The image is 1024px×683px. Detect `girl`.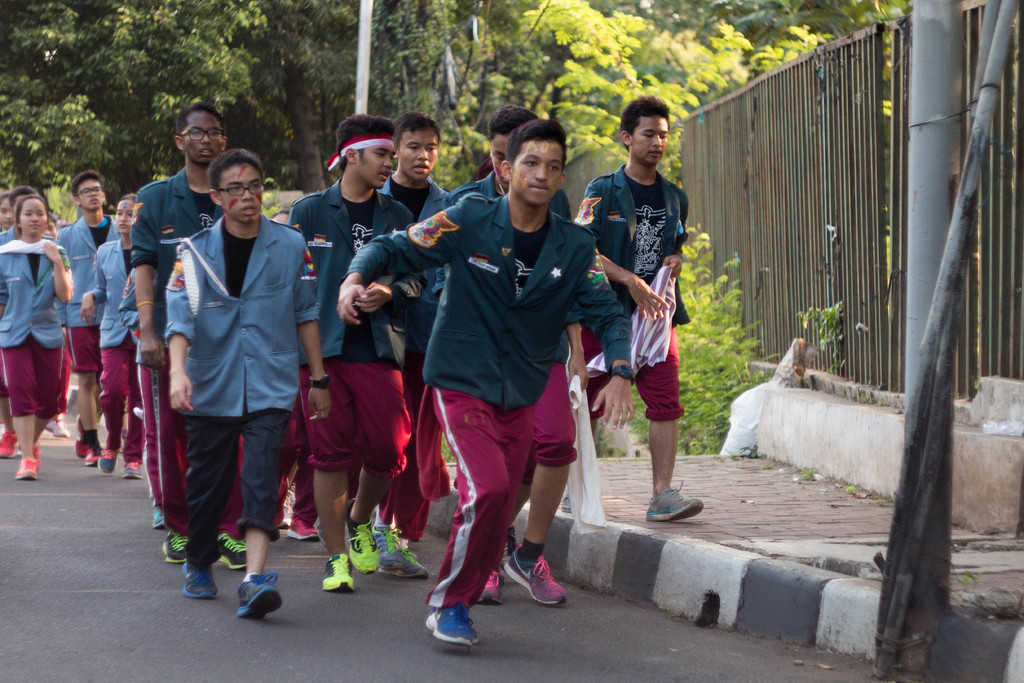
Detection: box=[79, 195, 145, 479].
